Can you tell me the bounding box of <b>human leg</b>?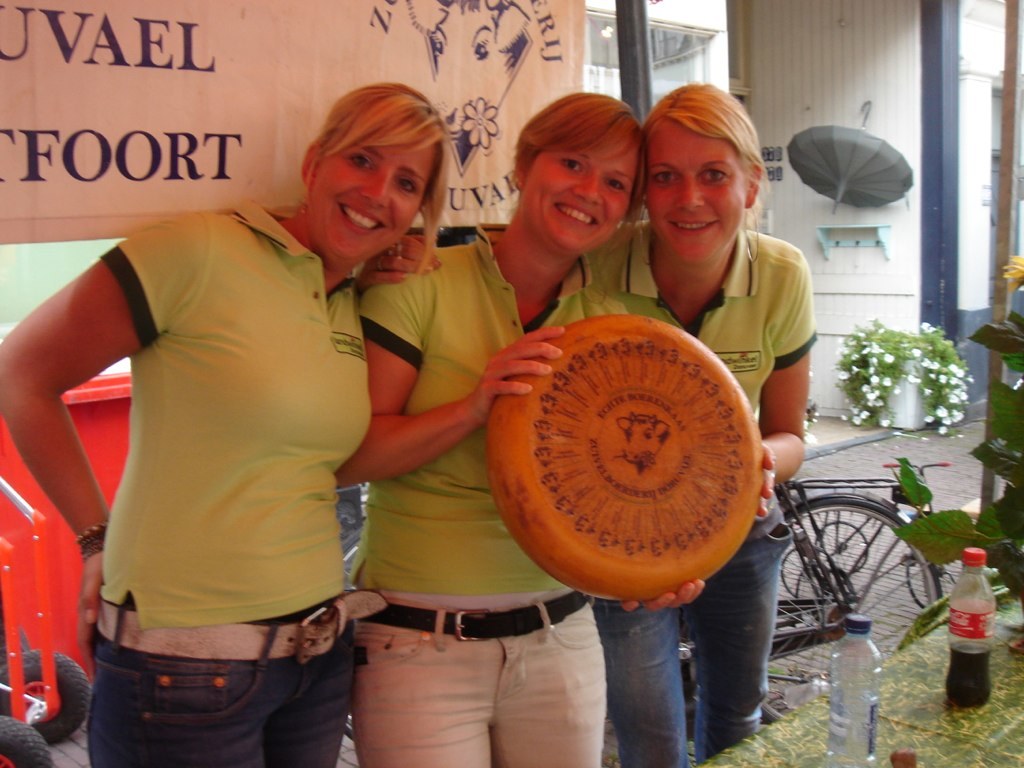
259,636,349,767.
